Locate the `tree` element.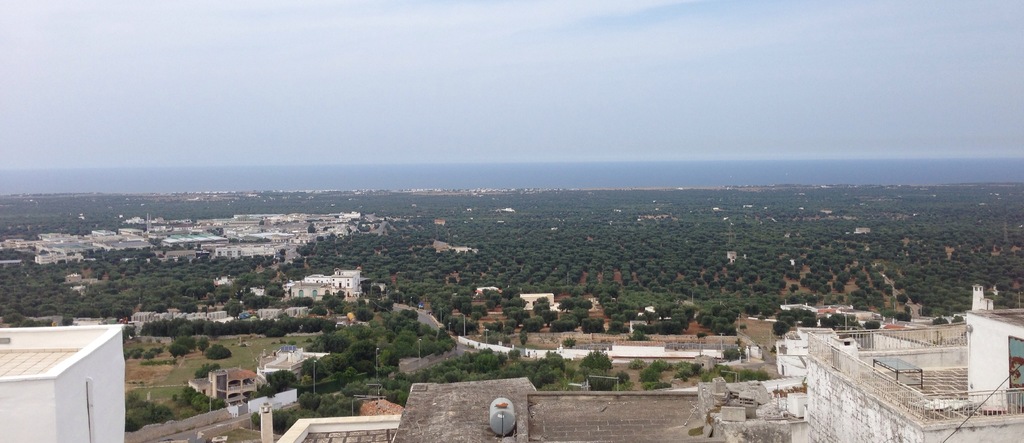
Element bbox: crop(209, 343, 232, 362).
